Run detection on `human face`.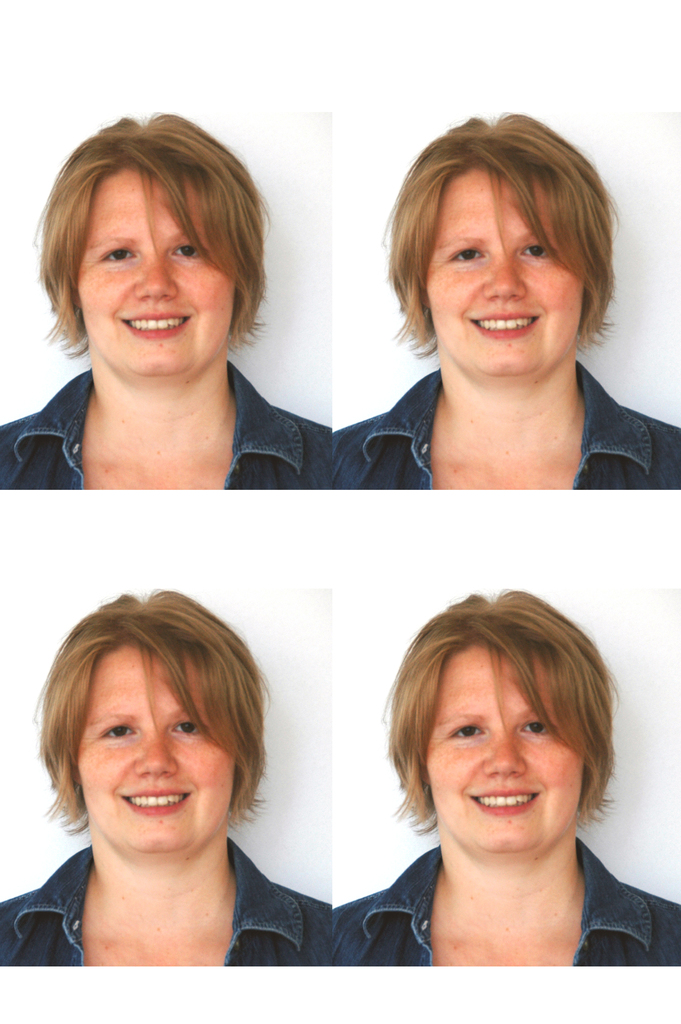
Result: 426/645/584/853.
